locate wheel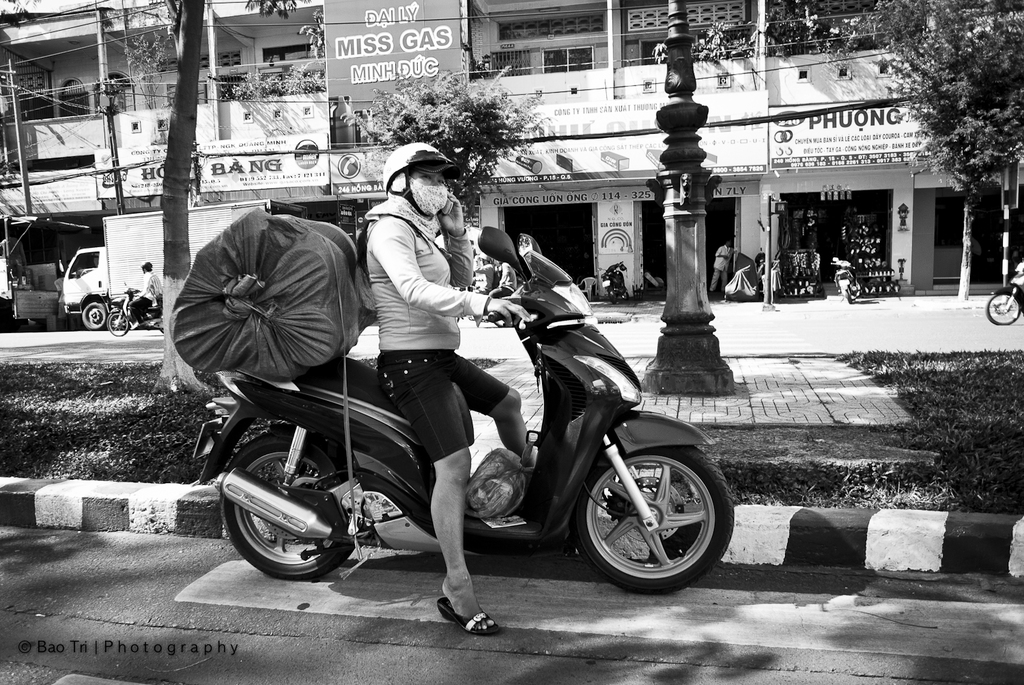
detection(850, 280, 864, 302)
